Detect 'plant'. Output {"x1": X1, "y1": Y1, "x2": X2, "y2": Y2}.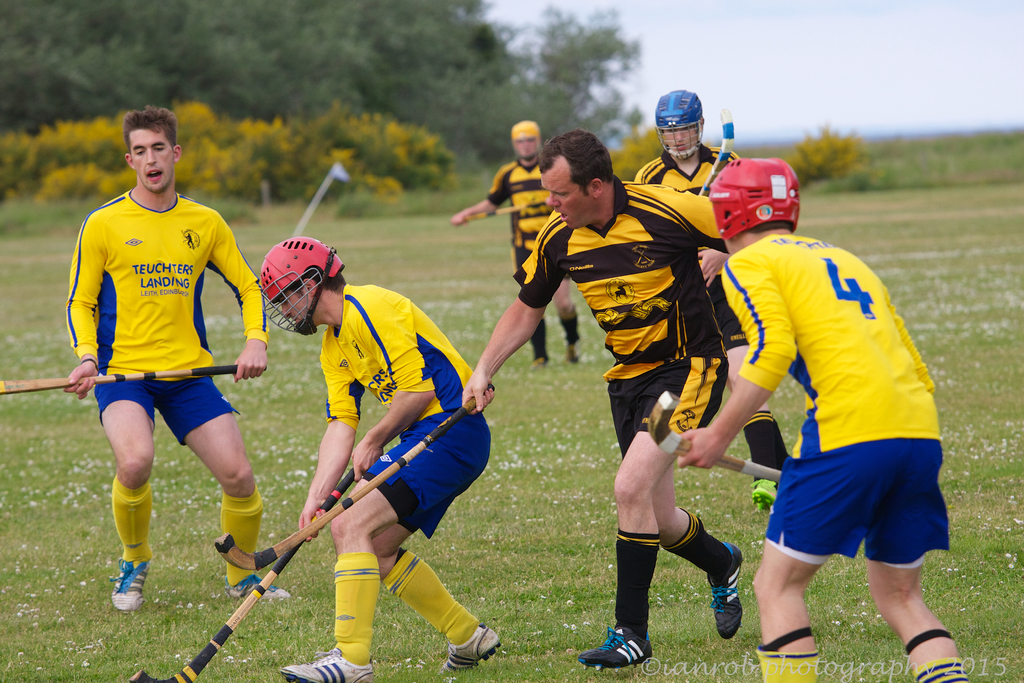
{"x1": 728, "y1": 123, "x2": 1023, "y2": 212}.
